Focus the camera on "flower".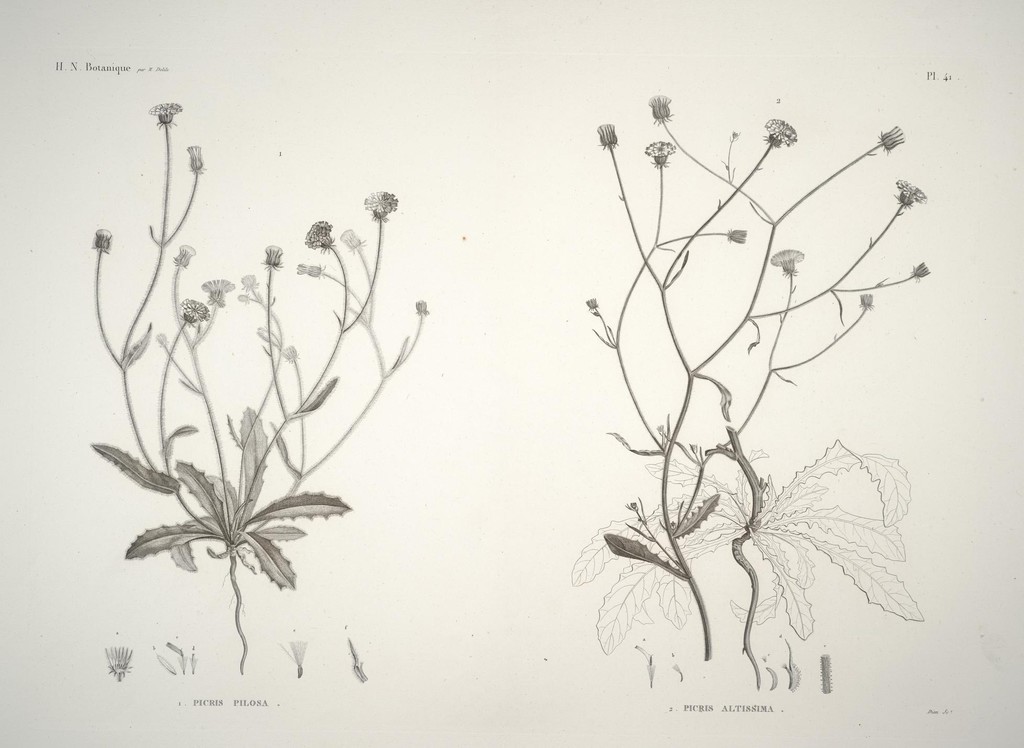
Focus region: [766,246,804,275].
